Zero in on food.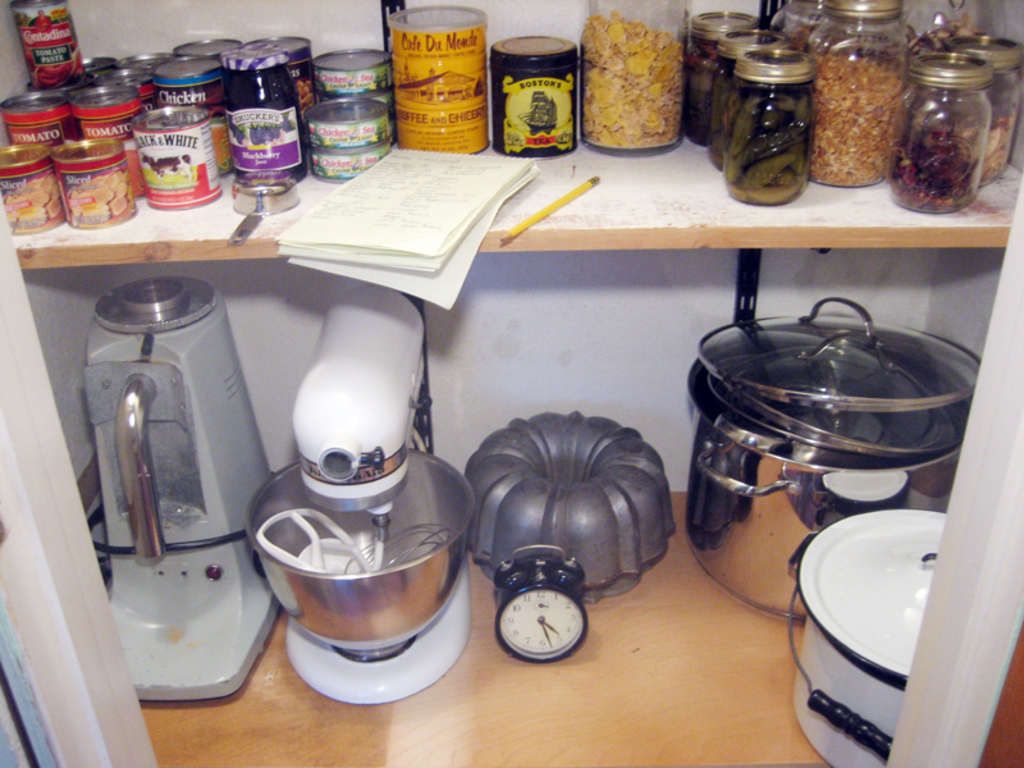
Zeroed in: crop(977, 111, 1015, 188).
